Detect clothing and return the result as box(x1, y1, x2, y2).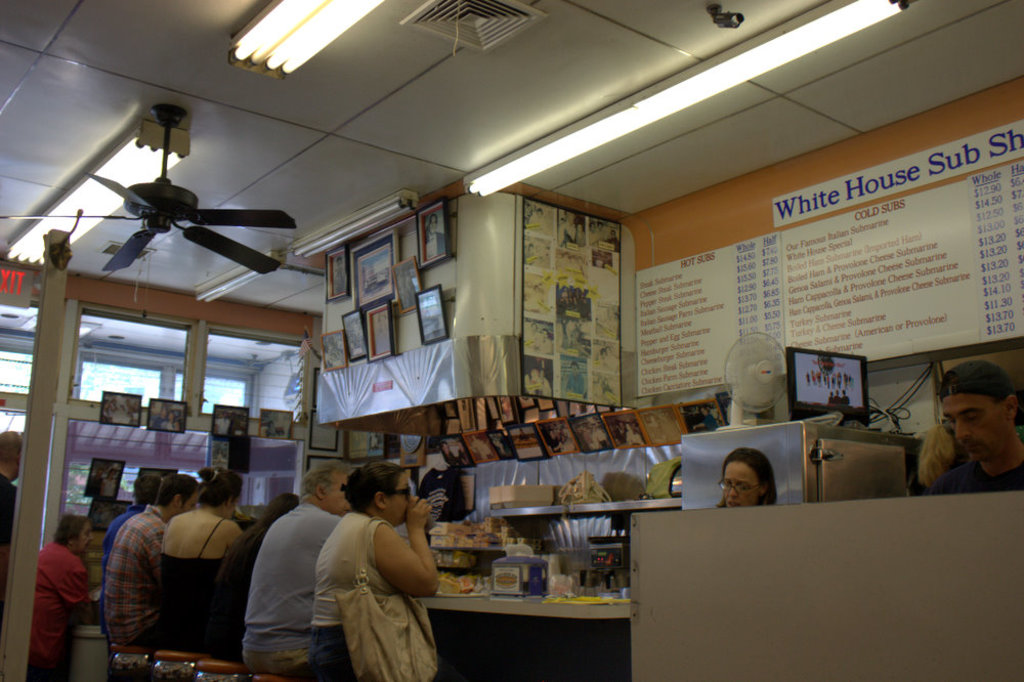
box(108, 505, 145, 681).
